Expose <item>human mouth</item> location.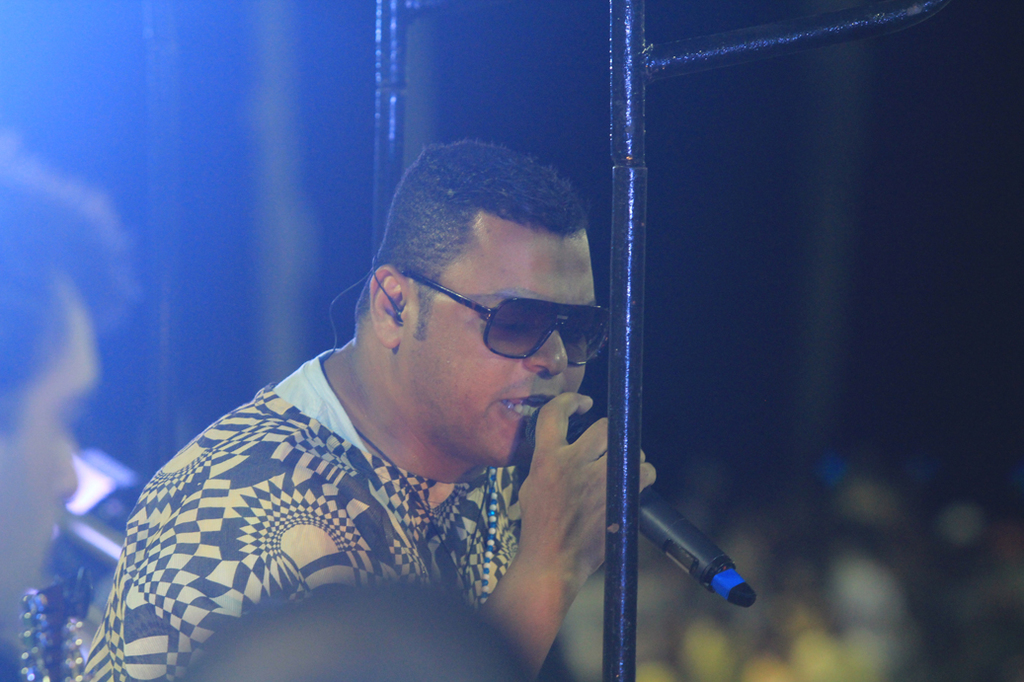
Exposed at bbox(506, 387, 562, 426).
